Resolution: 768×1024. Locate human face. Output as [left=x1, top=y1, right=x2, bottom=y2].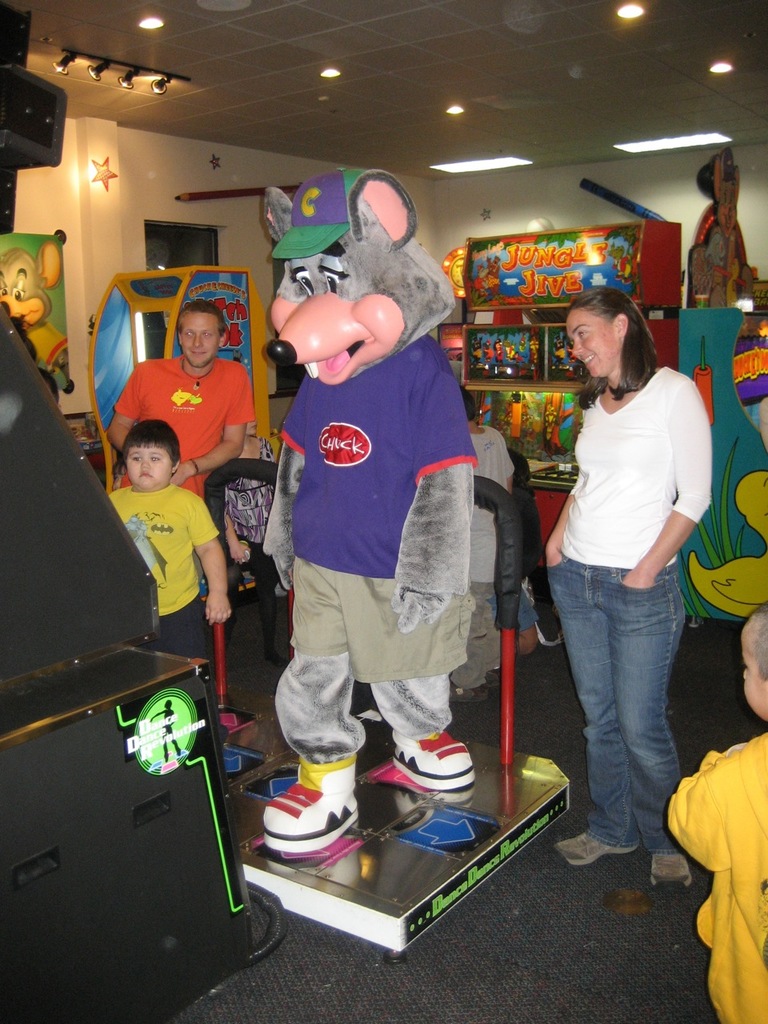
[left=184, top=318, right=228, bottom=362].
